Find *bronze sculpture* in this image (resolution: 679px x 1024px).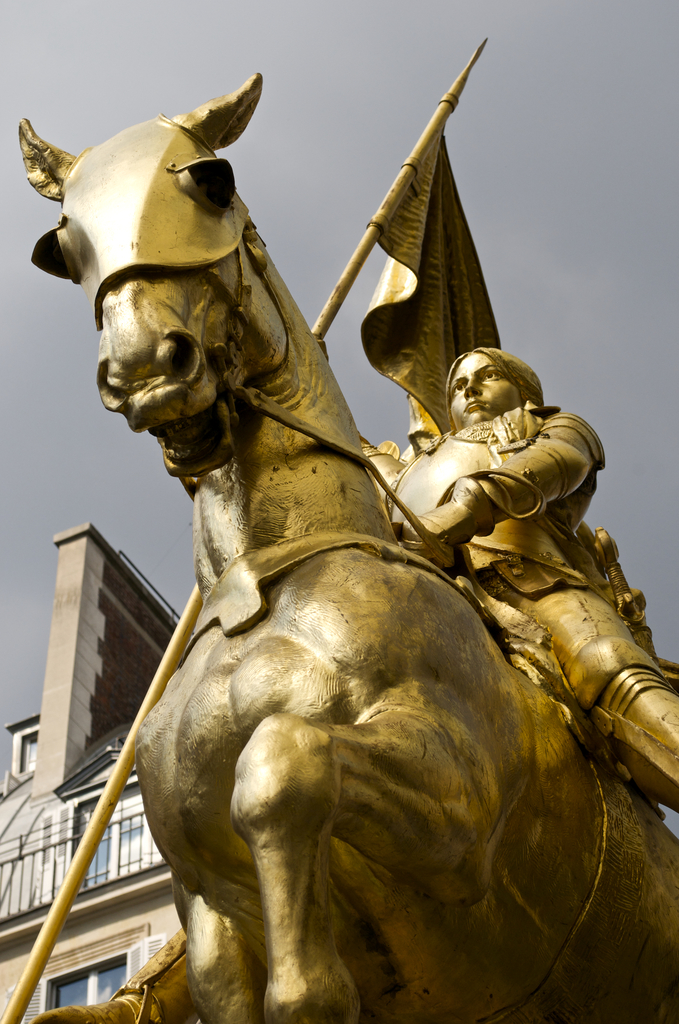
8,38,678,1017.
